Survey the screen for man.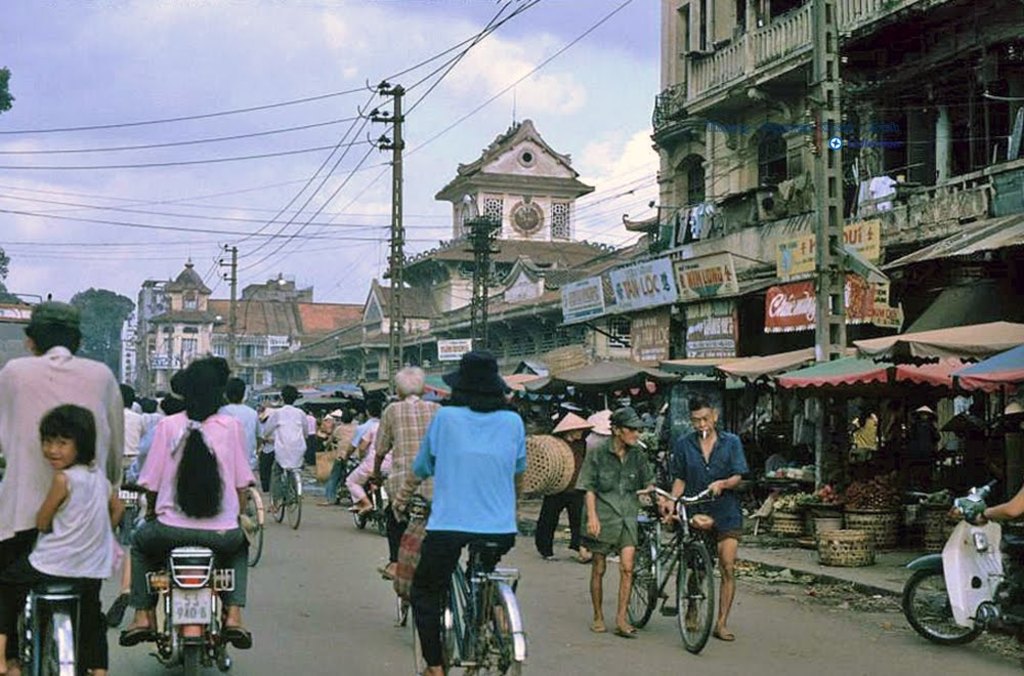
Survey found: region(216, 376, 265, 465).
